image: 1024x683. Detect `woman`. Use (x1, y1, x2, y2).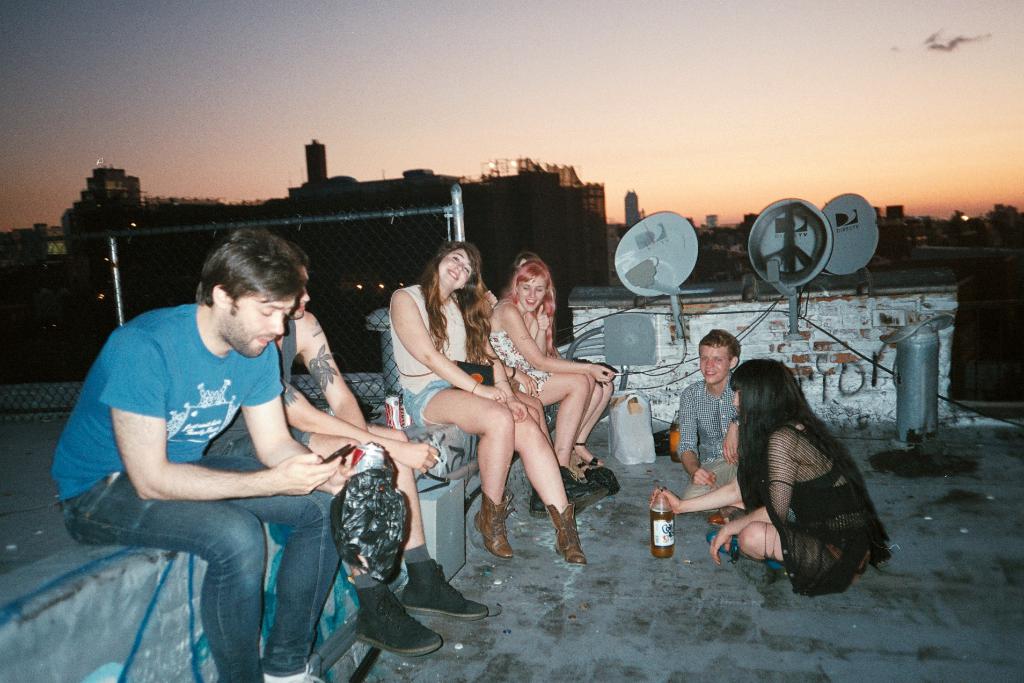
(394, 251, 595, 562).
